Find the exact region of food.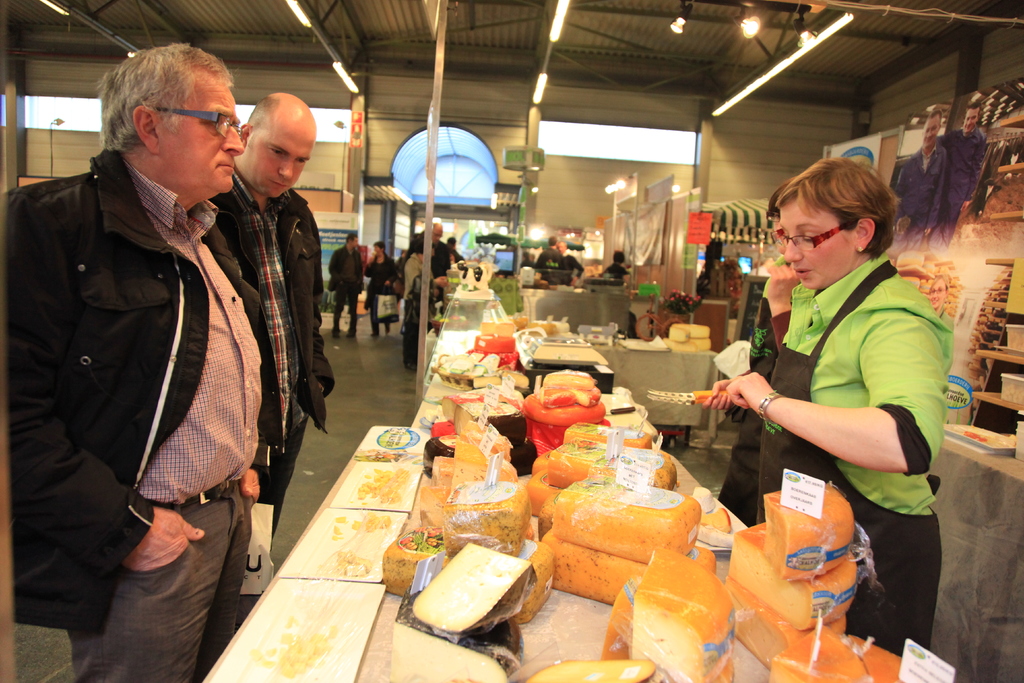
Exact region: [x1=536, y1=528, x2=644, y2=603].
